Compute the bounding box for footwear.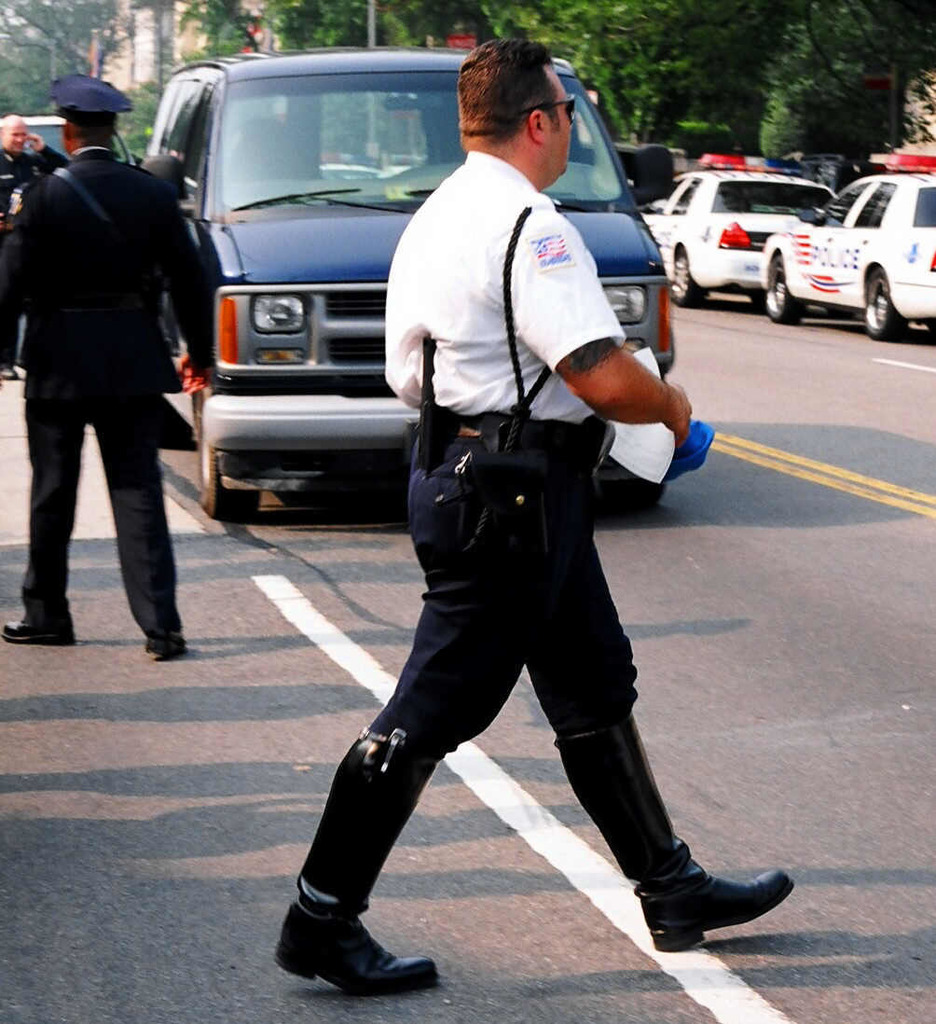
rect(150, 627, 188, 656).
